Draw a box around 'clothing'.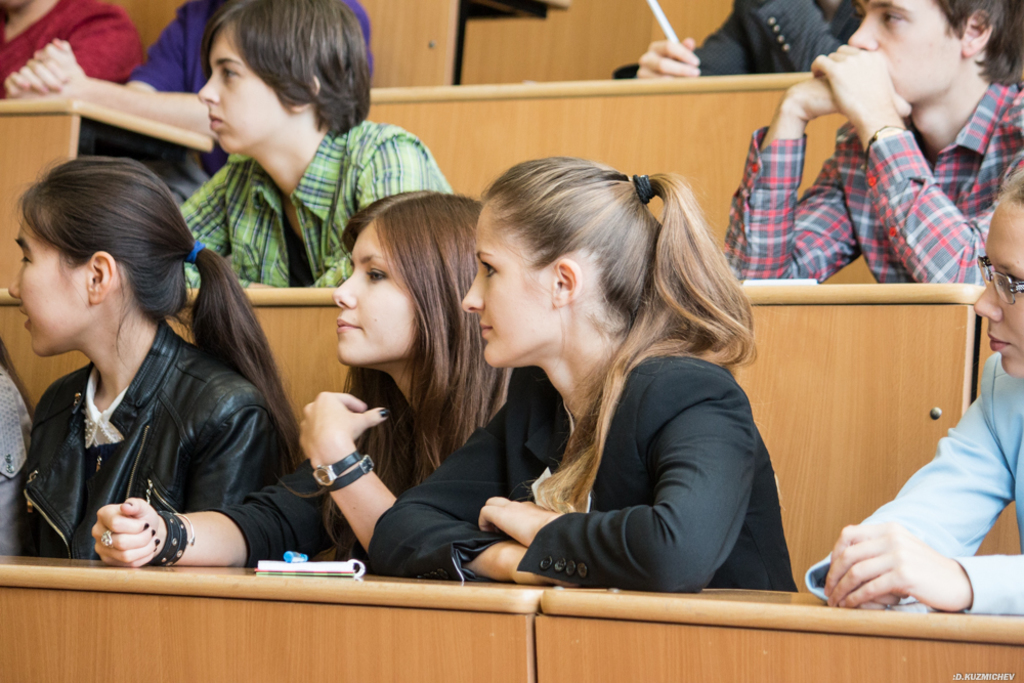
721 83 1023 285.
